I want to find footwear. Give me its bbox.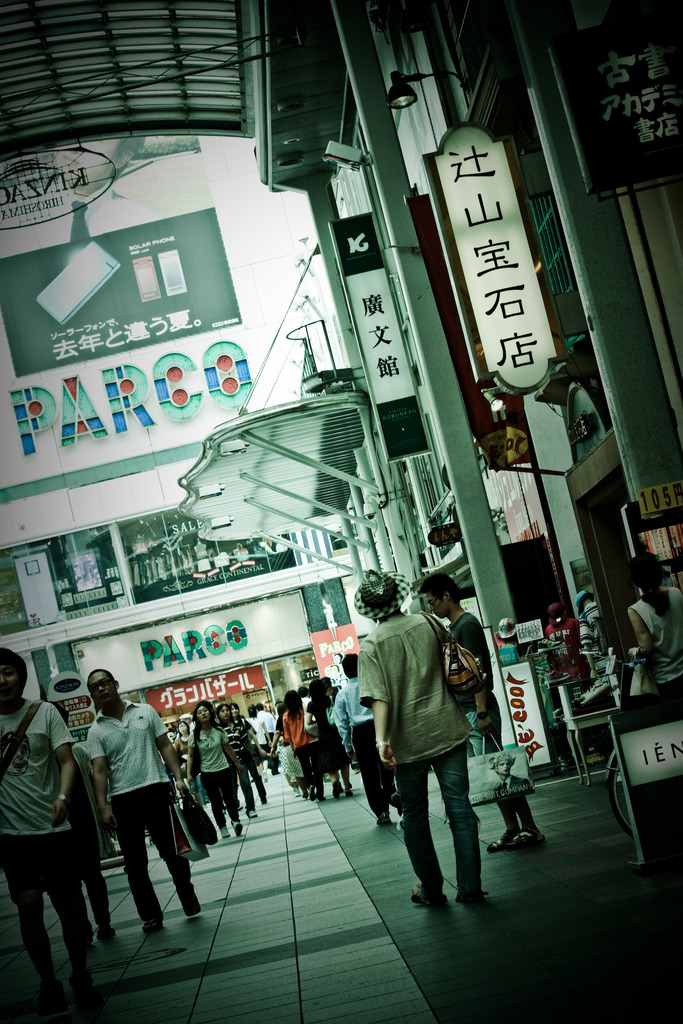
l=388, t=795, r=402, b=812.
